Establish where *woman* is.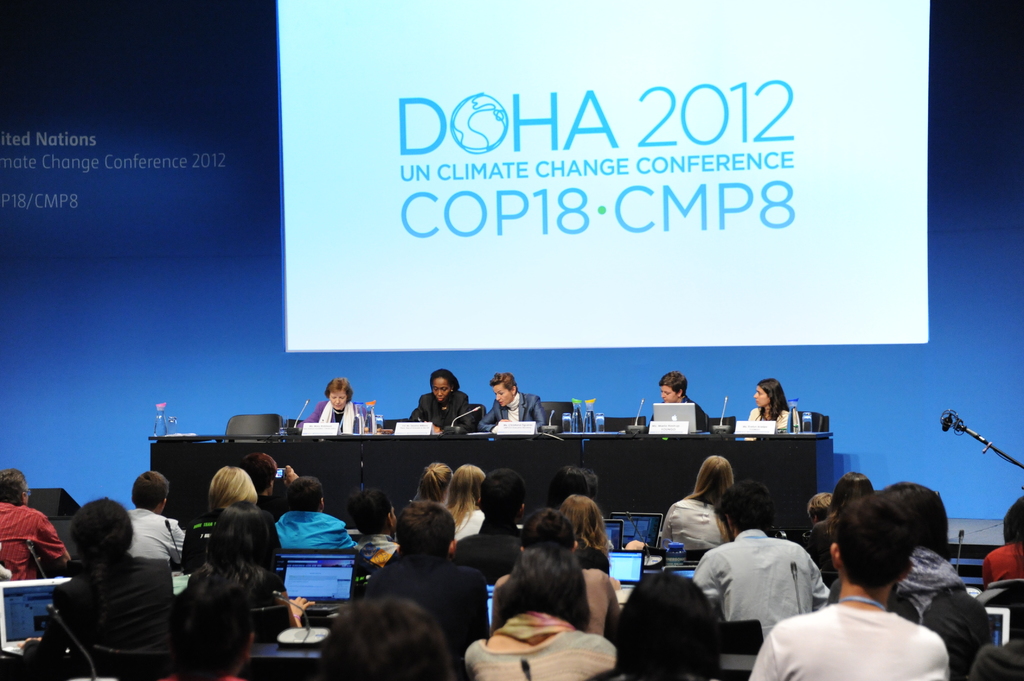
Established at <region>411, 459, 452, 502</region>.
